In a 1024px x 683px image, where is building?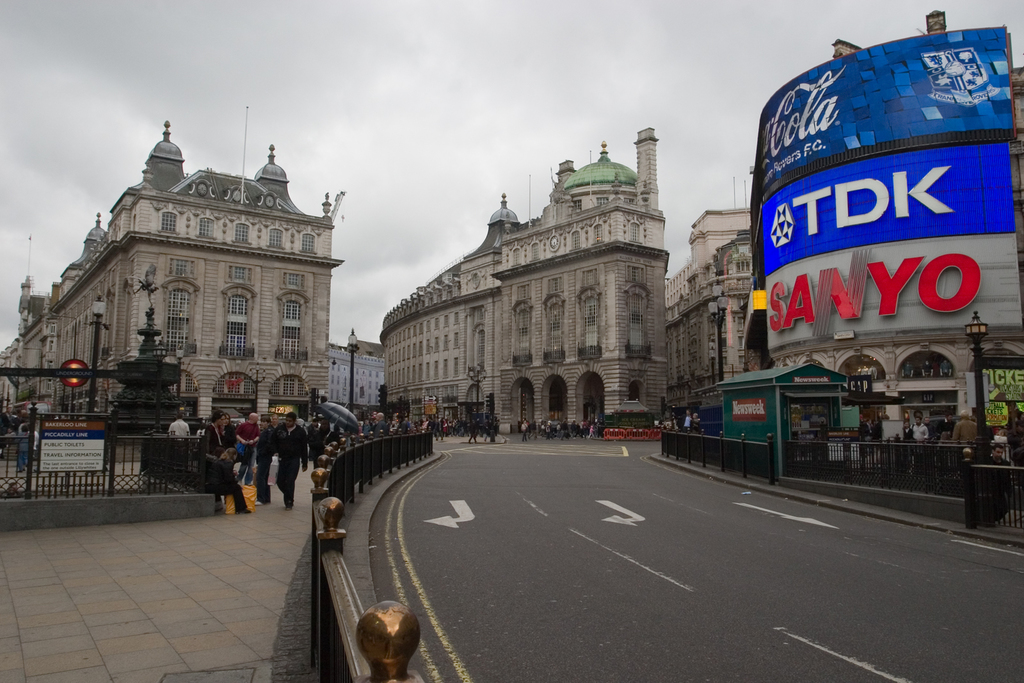
<box>666,211,776,435</box>.
